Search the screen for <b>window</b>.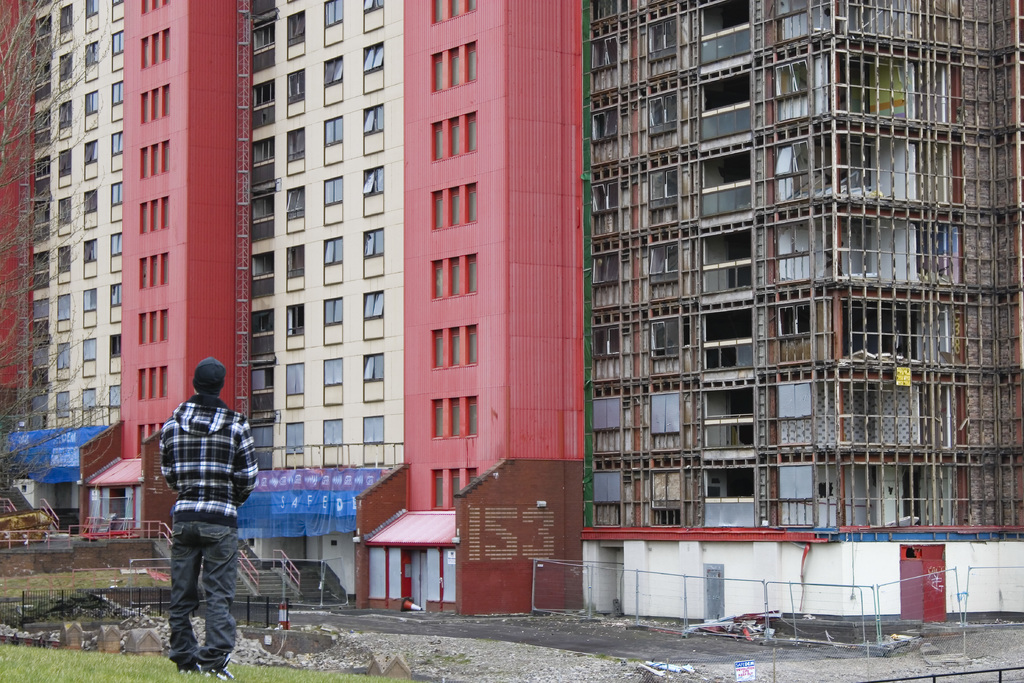
Found at (253, 366, 278, 411).
